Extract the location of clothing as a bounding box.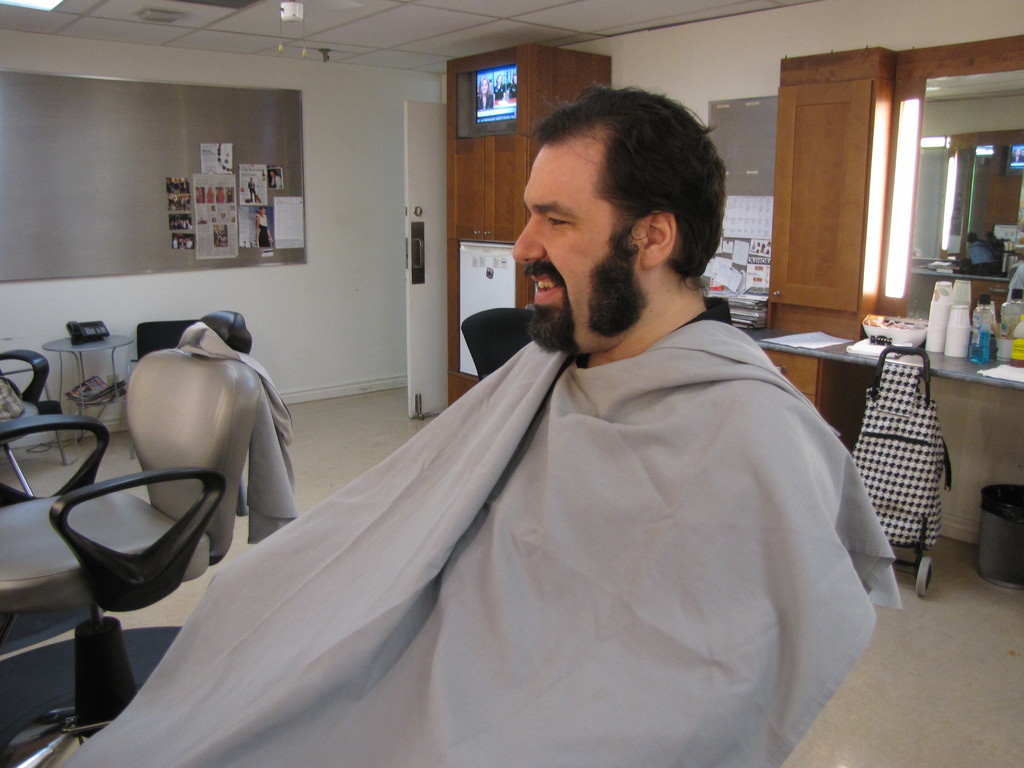
[211, 223, 902, 743].
